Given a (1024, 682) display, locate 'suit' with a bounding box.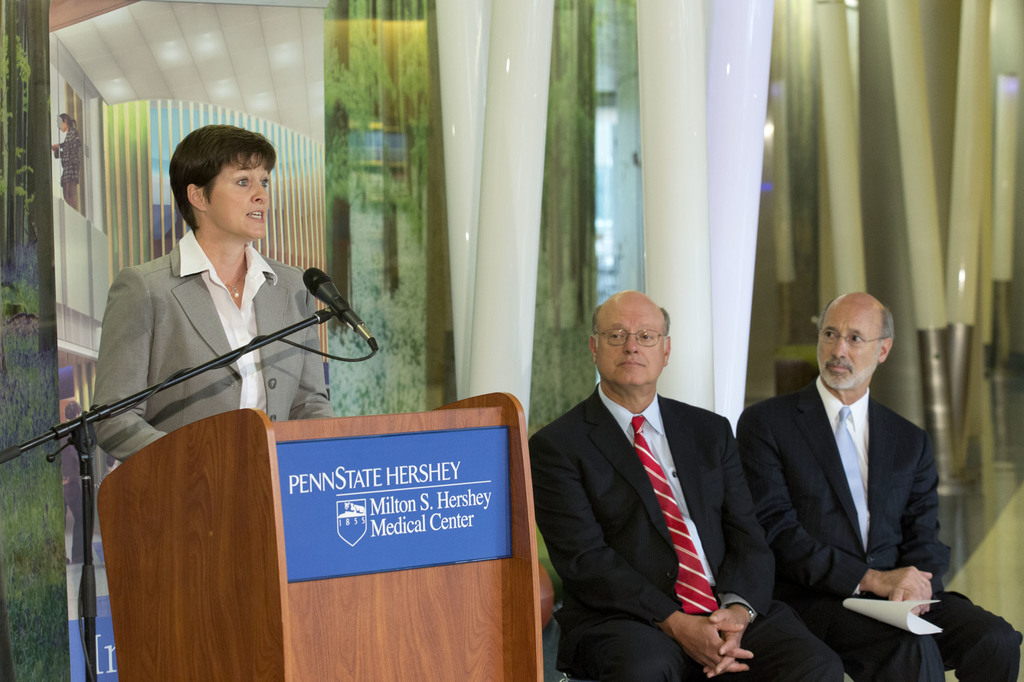
Located: (742, 367, 959, 650).
